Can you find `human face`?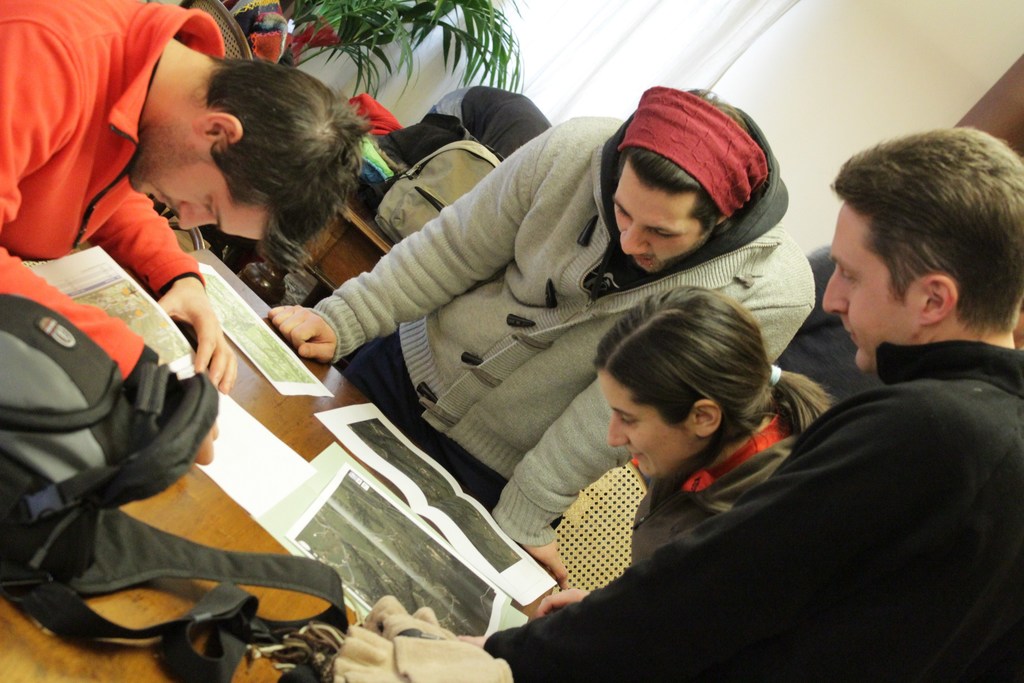
Yes, bounding box: select_region(126, 140, 266, 243).
